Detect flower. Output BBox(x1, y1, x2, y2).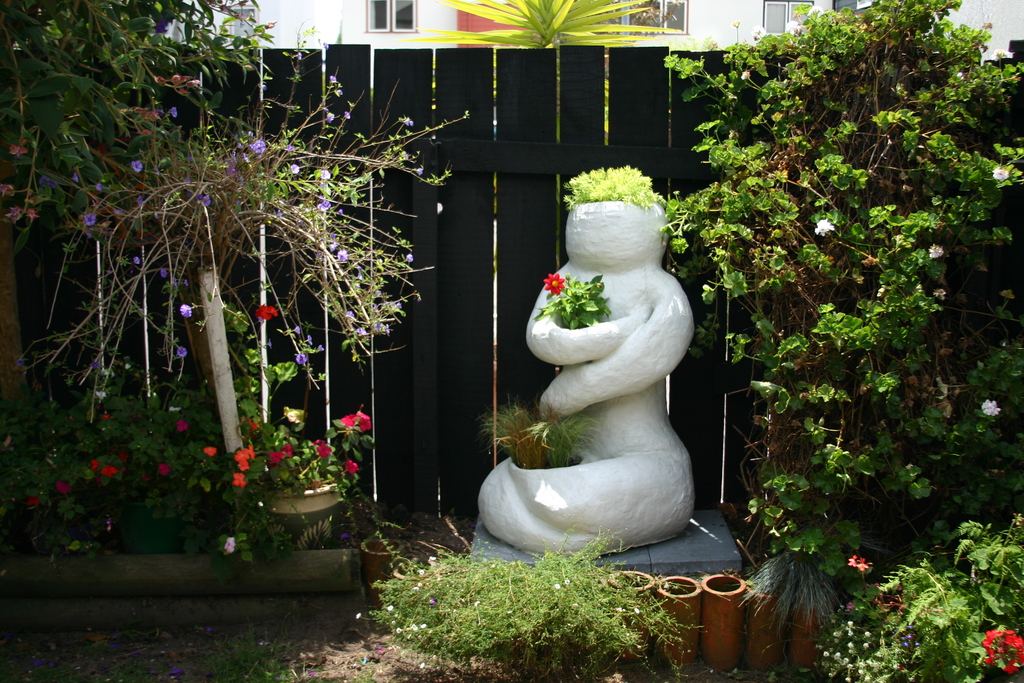
BBox(986, 168, 1011, 181).
